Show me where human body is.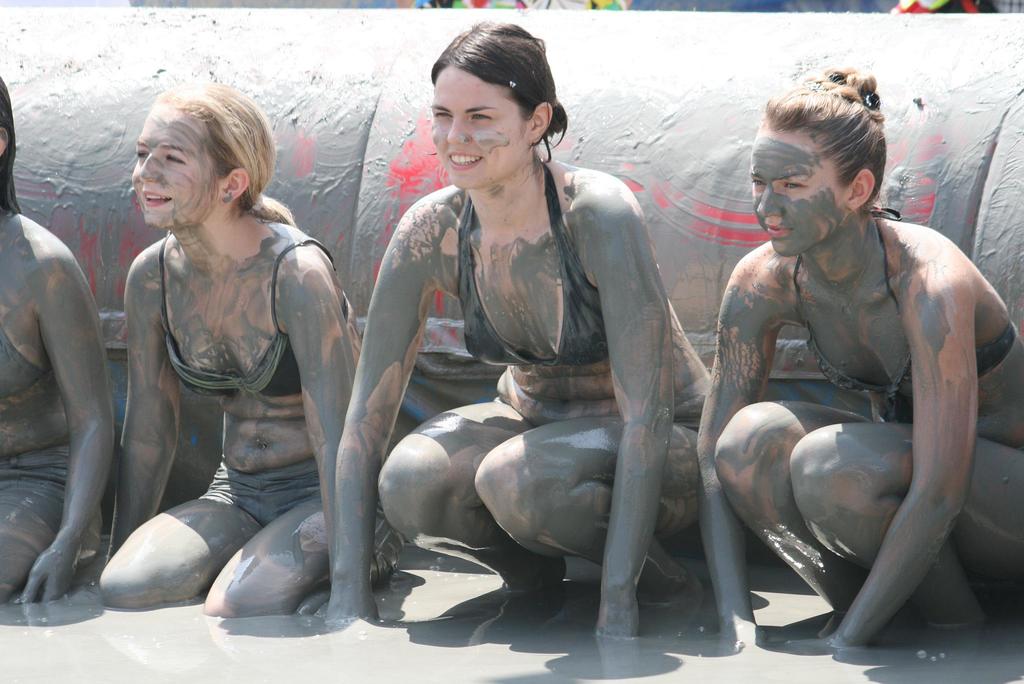
human body is at x1=0 y1=202 x2=117 y2=620.
